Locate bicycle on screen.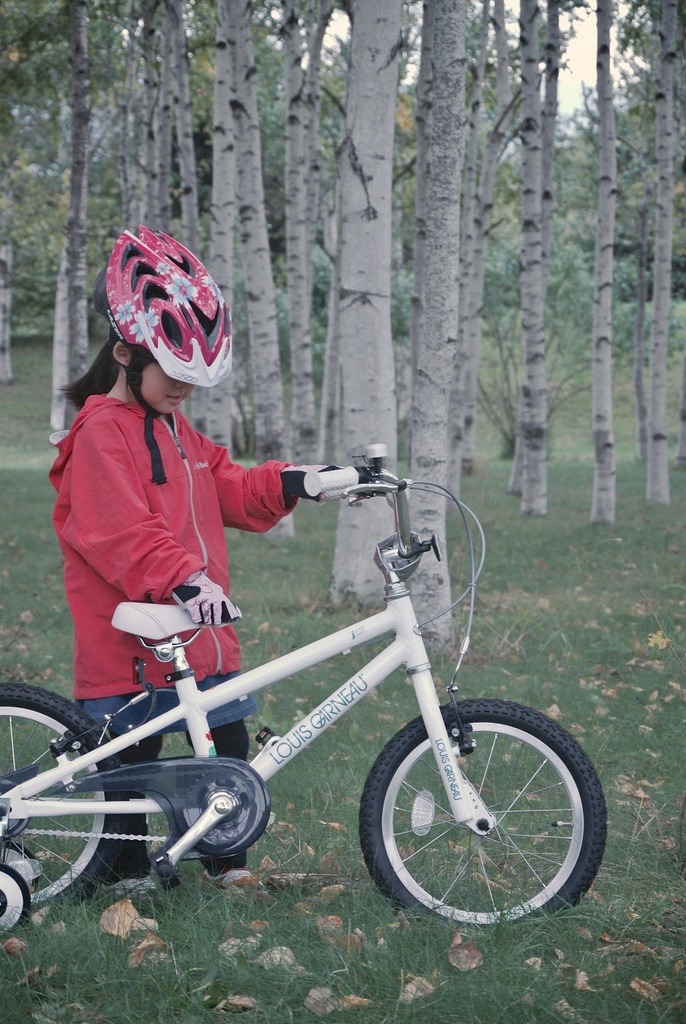
On screen at bbox=(22, 437, 610, 929).
